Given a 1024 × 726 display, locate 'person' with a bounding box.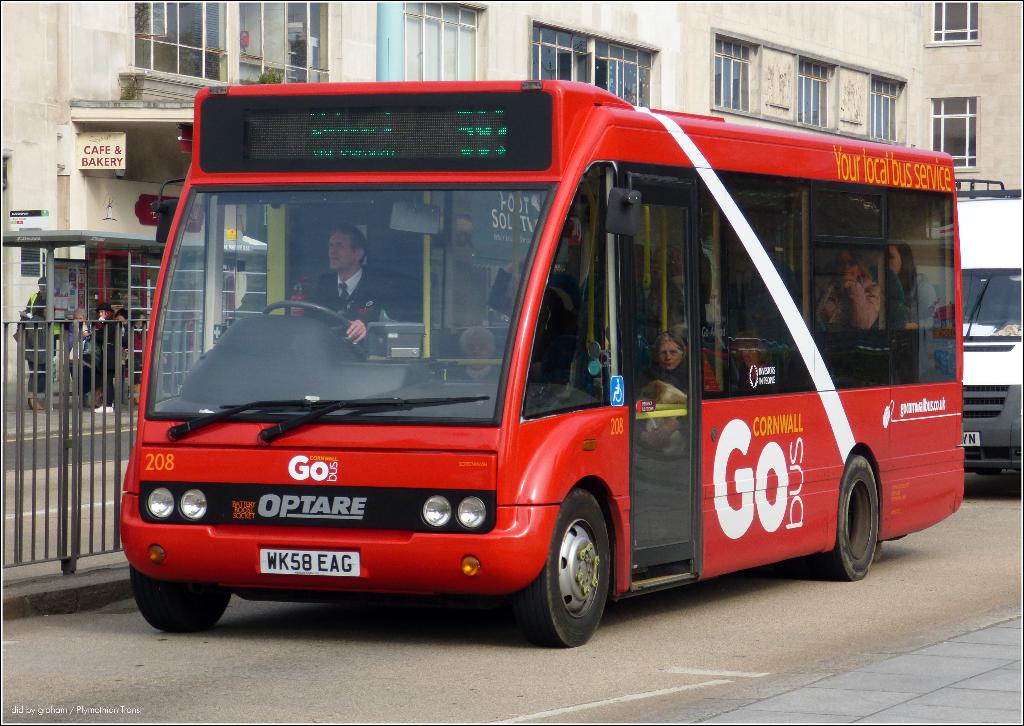
Located: 97:304:118:417.
